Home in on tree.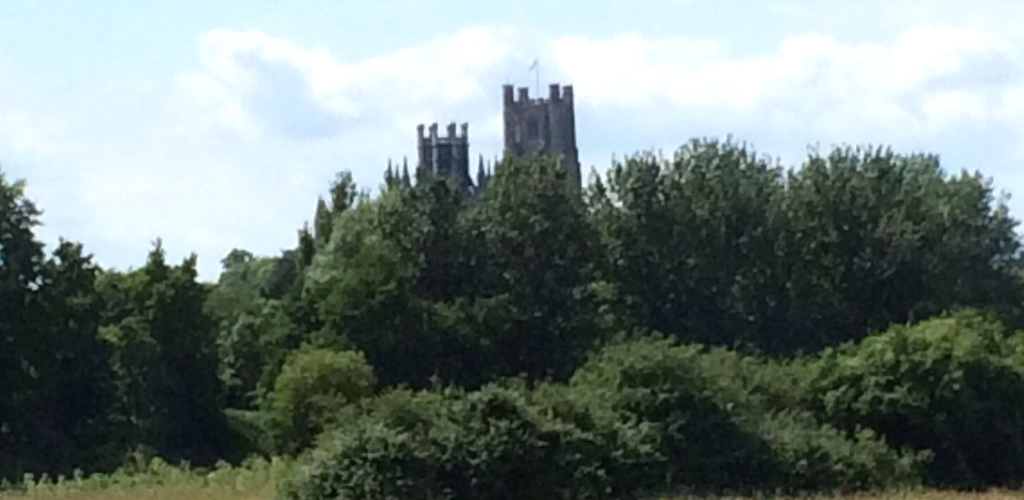
Homed in at left=287, top=388, right=477, bottom=499.
